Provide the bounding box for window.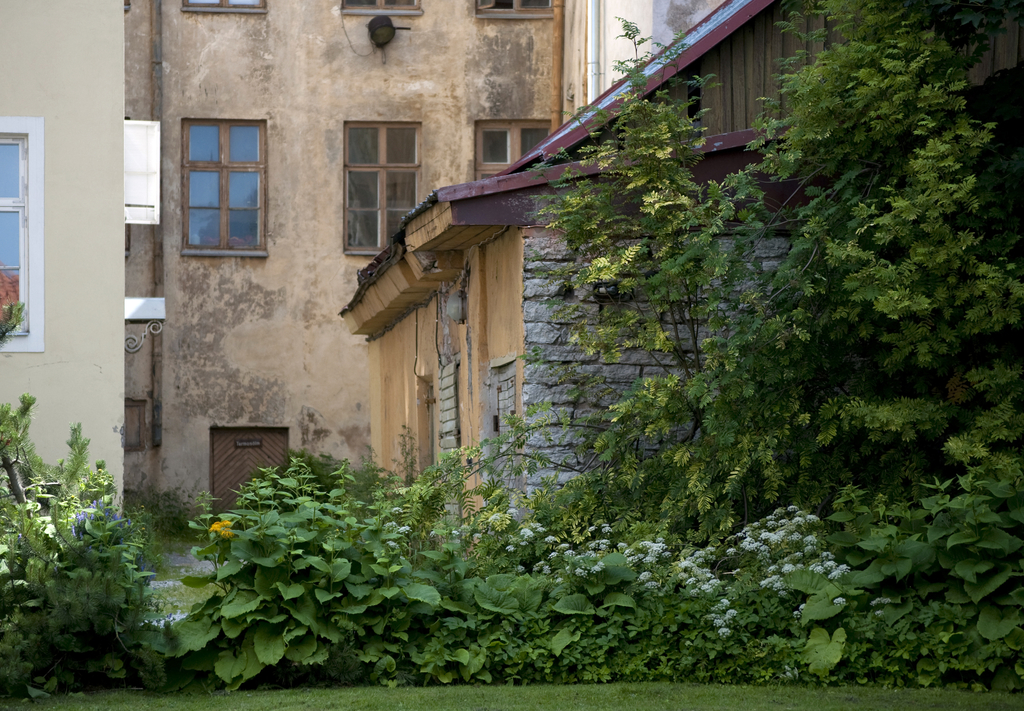
box(178, 115, 271, 255).
